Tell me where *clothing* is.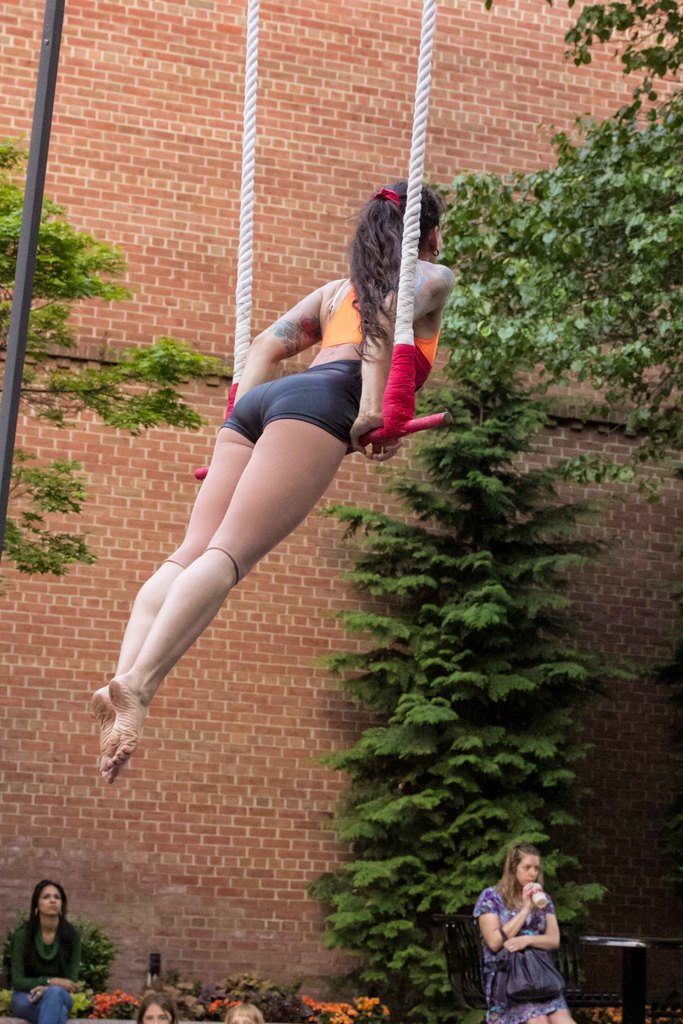
*clothing* is at <region>492, 883, 579, 1006</region>.
